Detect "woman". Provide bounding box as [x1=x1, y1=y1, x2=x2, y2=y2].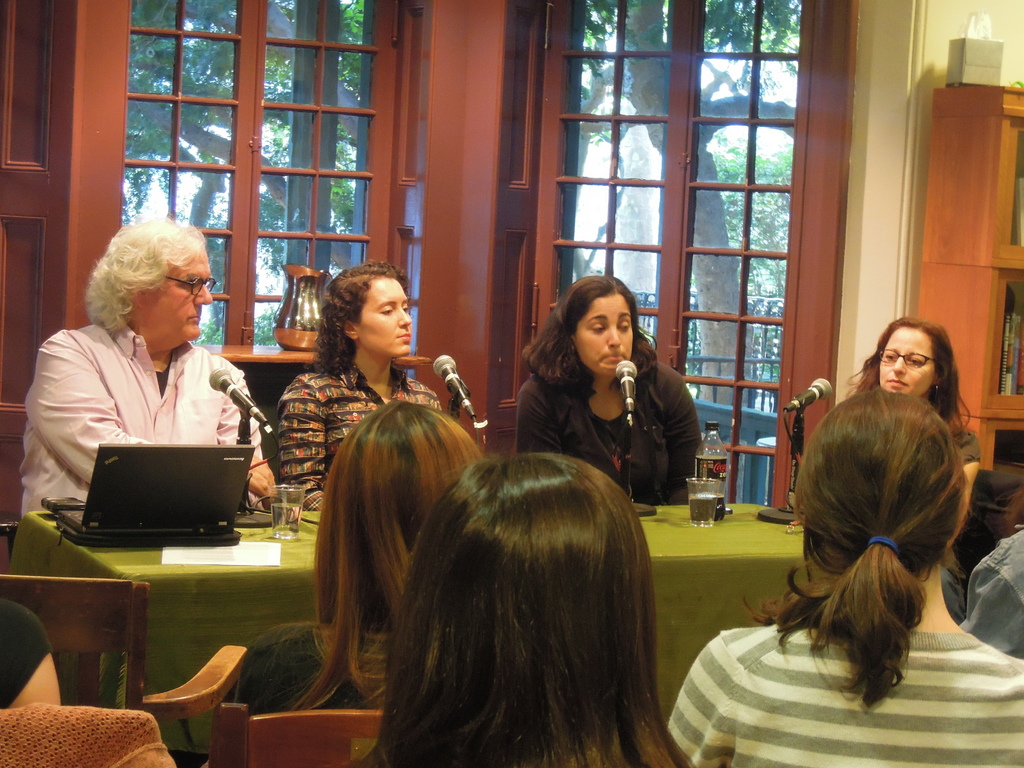
[x1=666, y1=385, x2=1023, y2=767].
